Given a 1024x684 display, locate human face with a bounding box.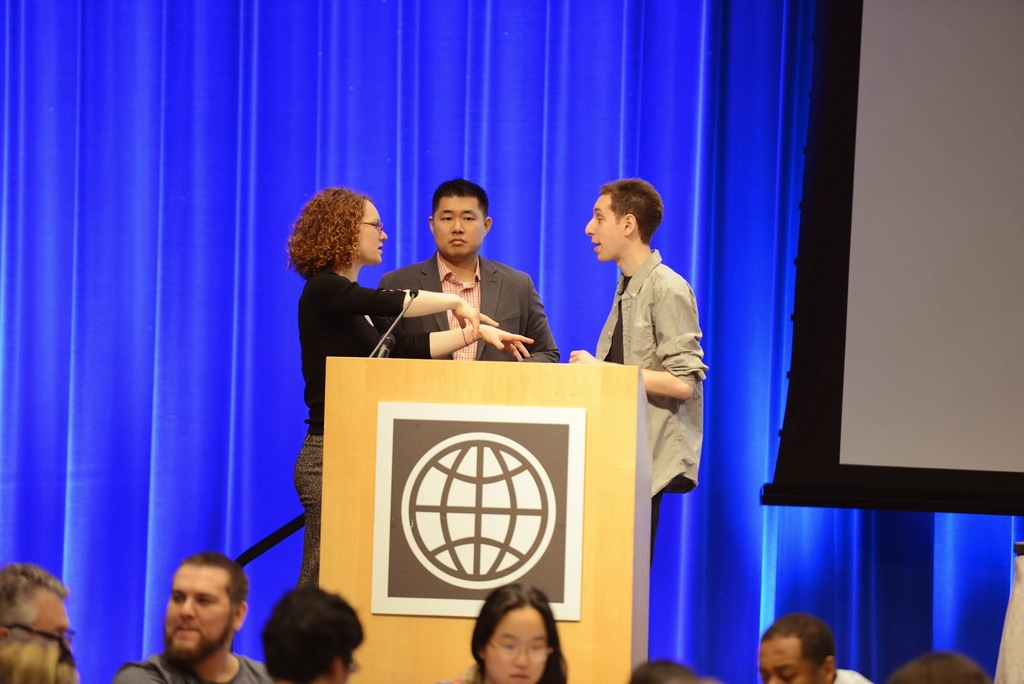
Located: left=359, top=203, right=387, bottom=267.
